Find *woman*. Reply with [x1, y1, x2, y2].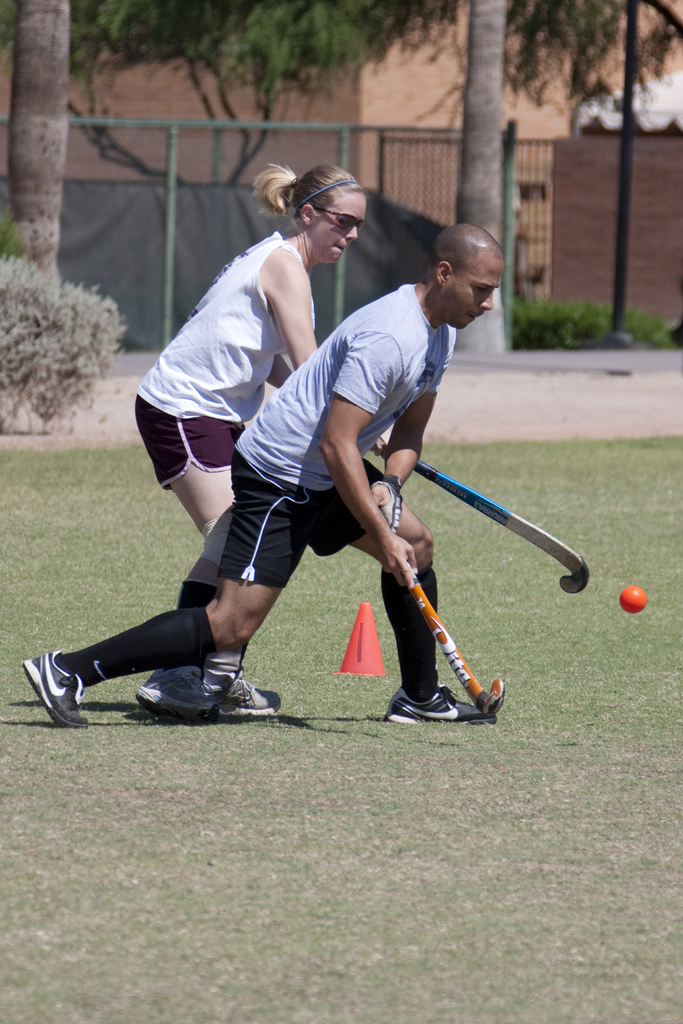
[141, 173, 366, 529].
